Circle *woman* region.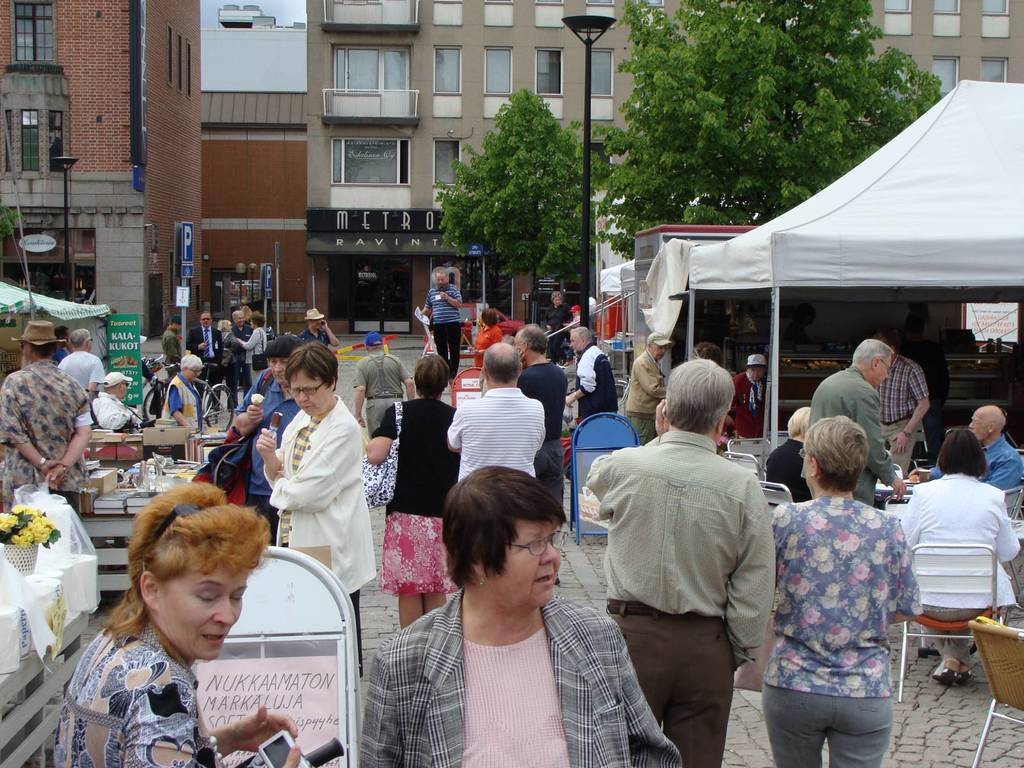
Region: l=149, t=357, r=206, b=439.
